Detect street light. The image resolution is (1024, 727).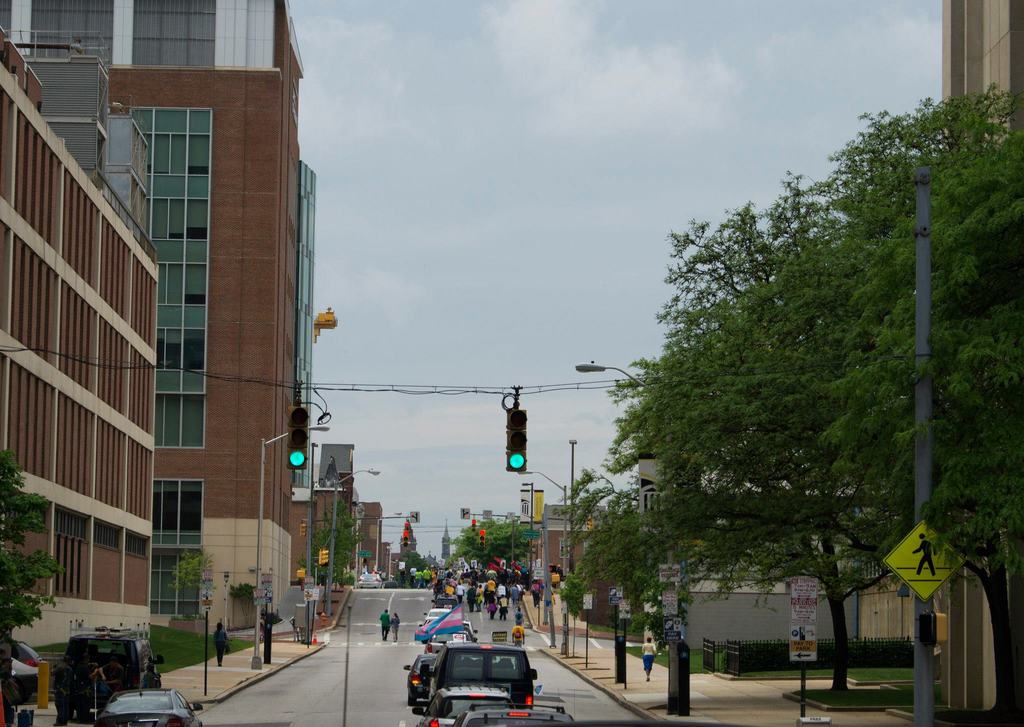
rect(568, 359, 689, 719).
